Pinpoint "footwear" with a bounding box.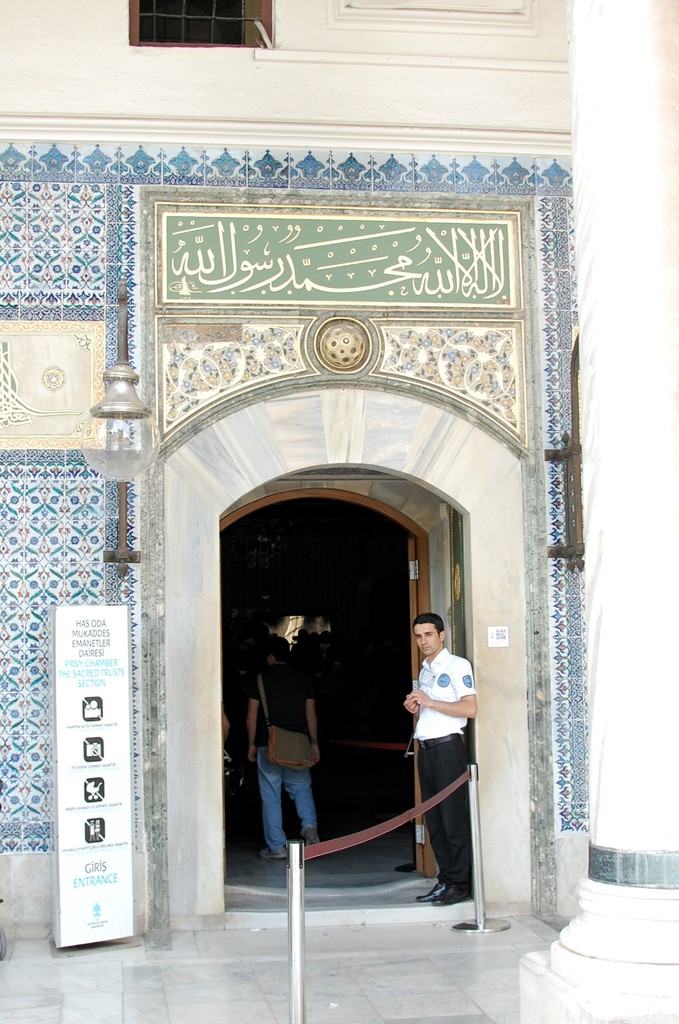
<bbox>300, 829, 320, 844</bbox>.
